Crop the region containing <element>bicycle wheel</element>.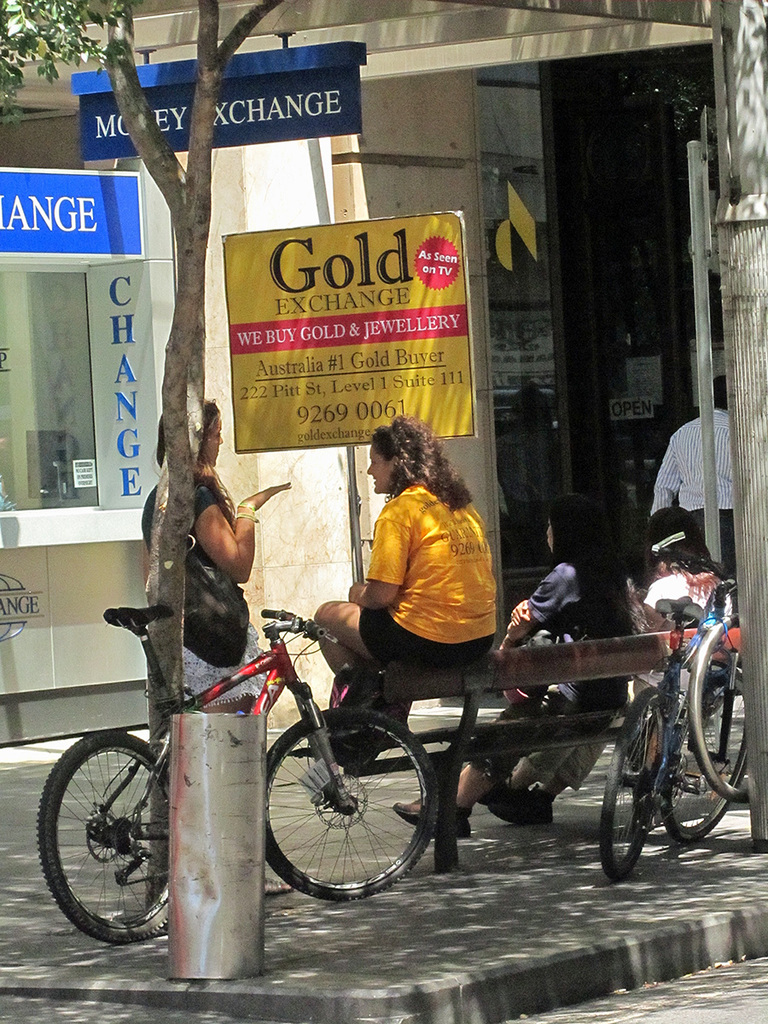
Crop region: {"left": 598, "top": 688, "right": 666, "bottom": 881}.
